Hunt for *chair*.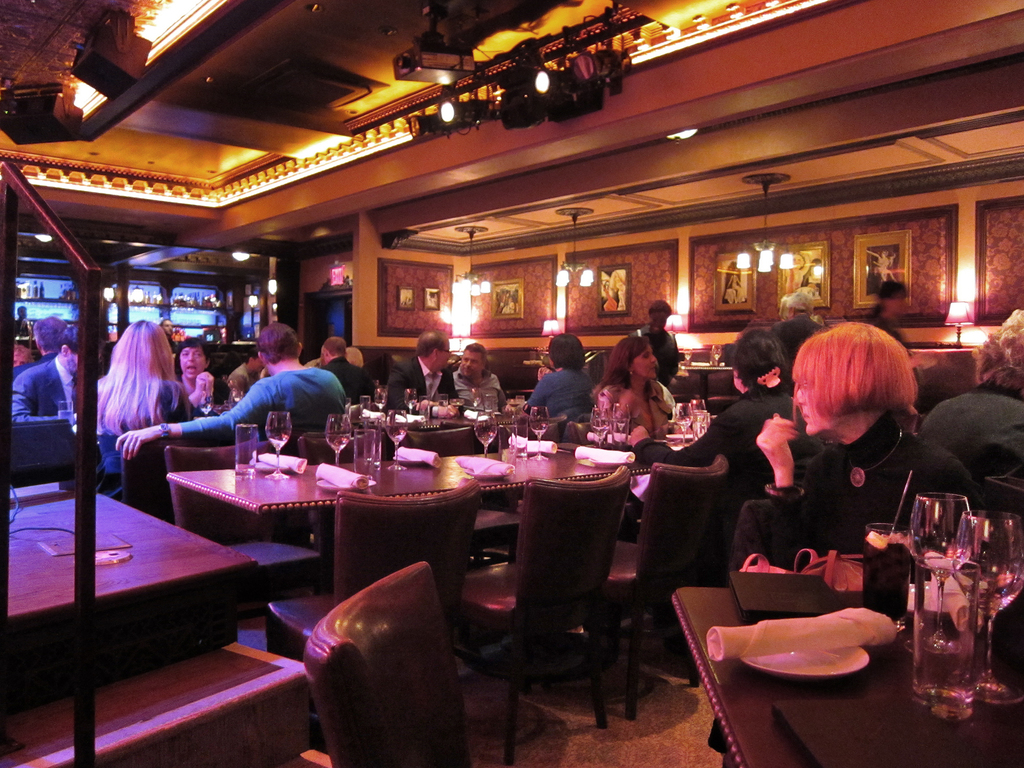
Hunted down at locate(406, 420, 503, 463).
